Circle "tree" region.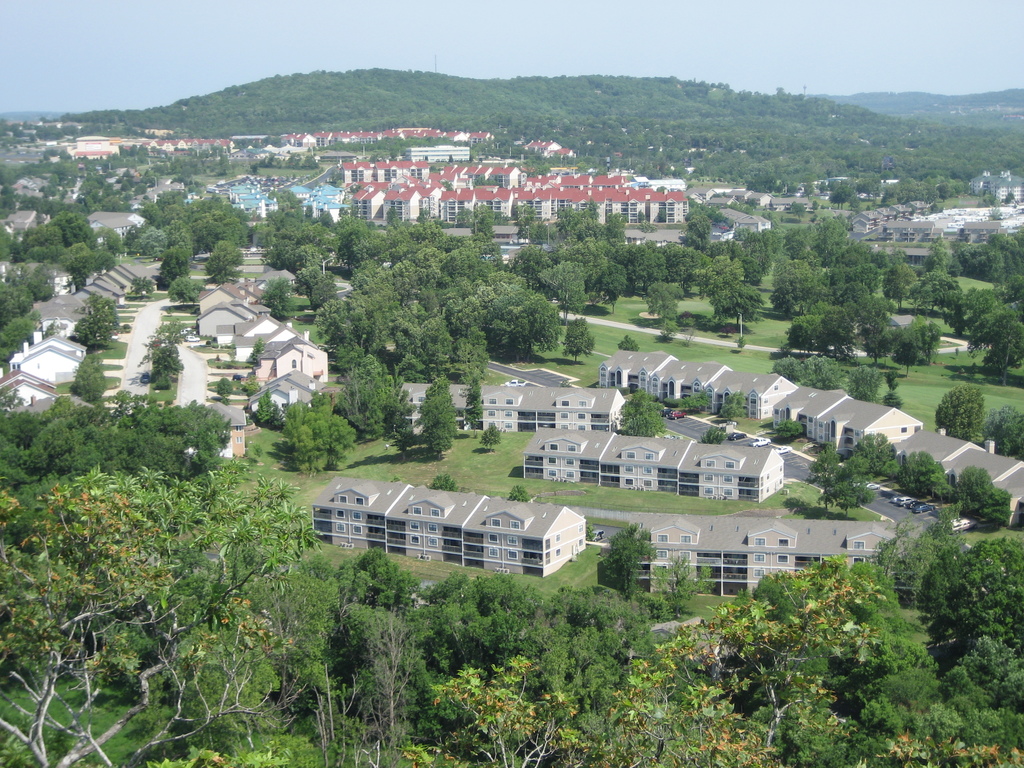
Region: [0, 257, 59, 364].
